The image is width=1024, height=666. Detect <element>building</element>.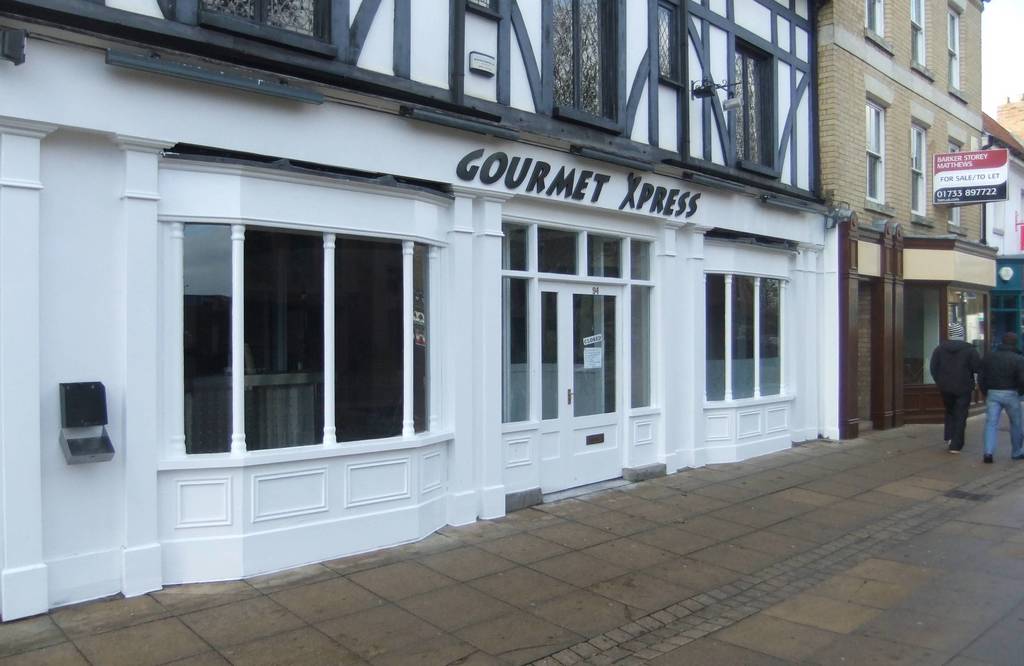
Detection: l=0, t=0, r=840, b=623.
